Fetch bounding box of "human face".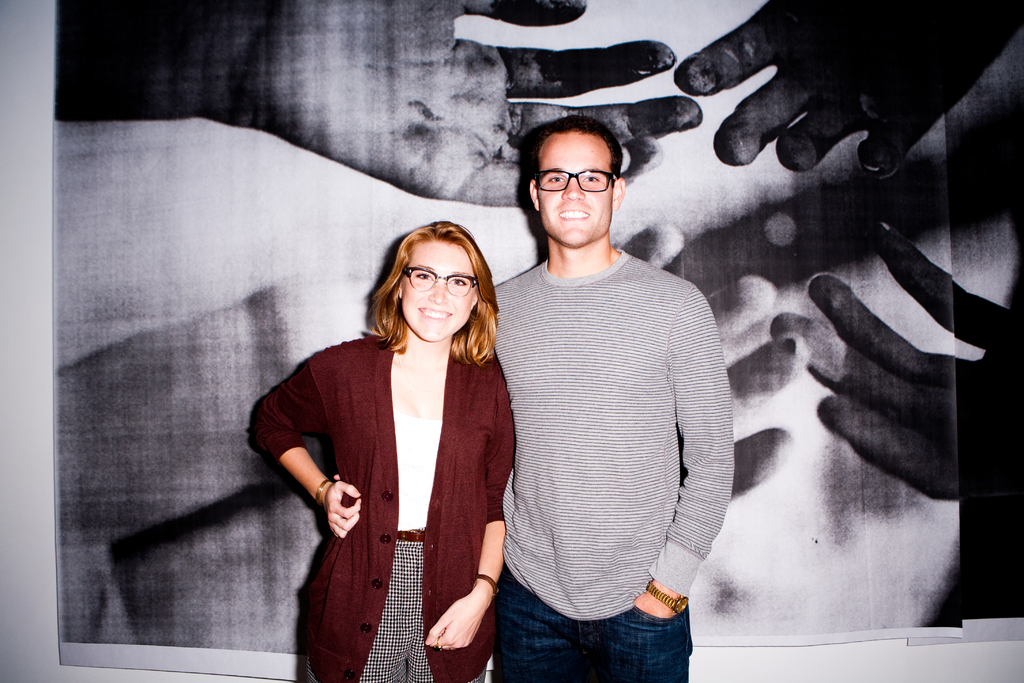
Bbox: [x1=539, y1=133, x2=612, y2=245].
